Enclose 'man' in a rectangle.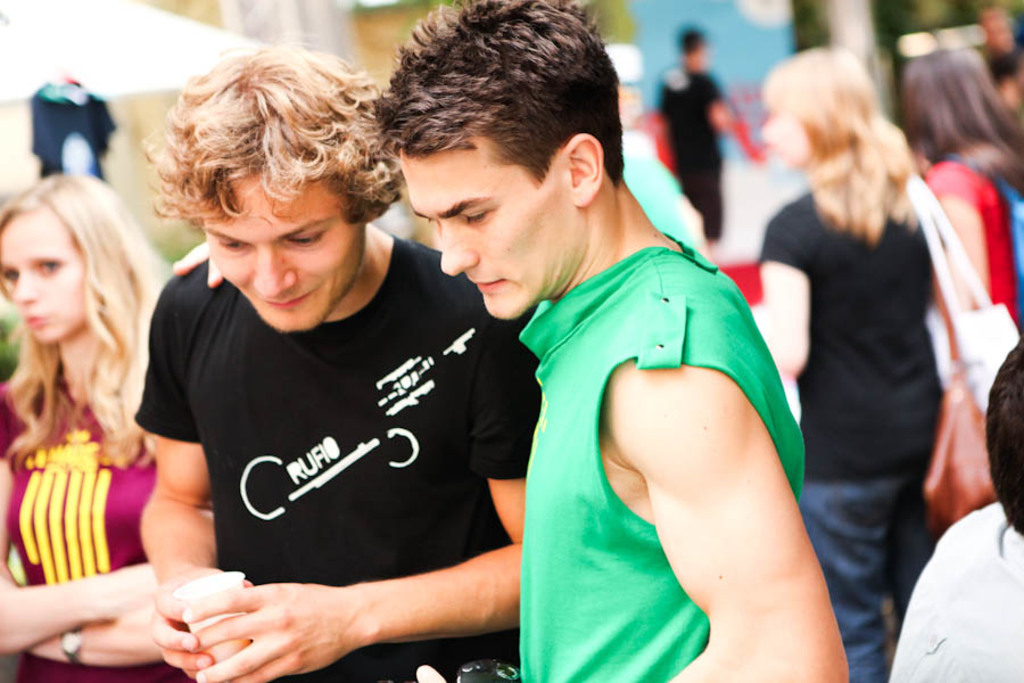
crop(655, 27, 751, 253).
